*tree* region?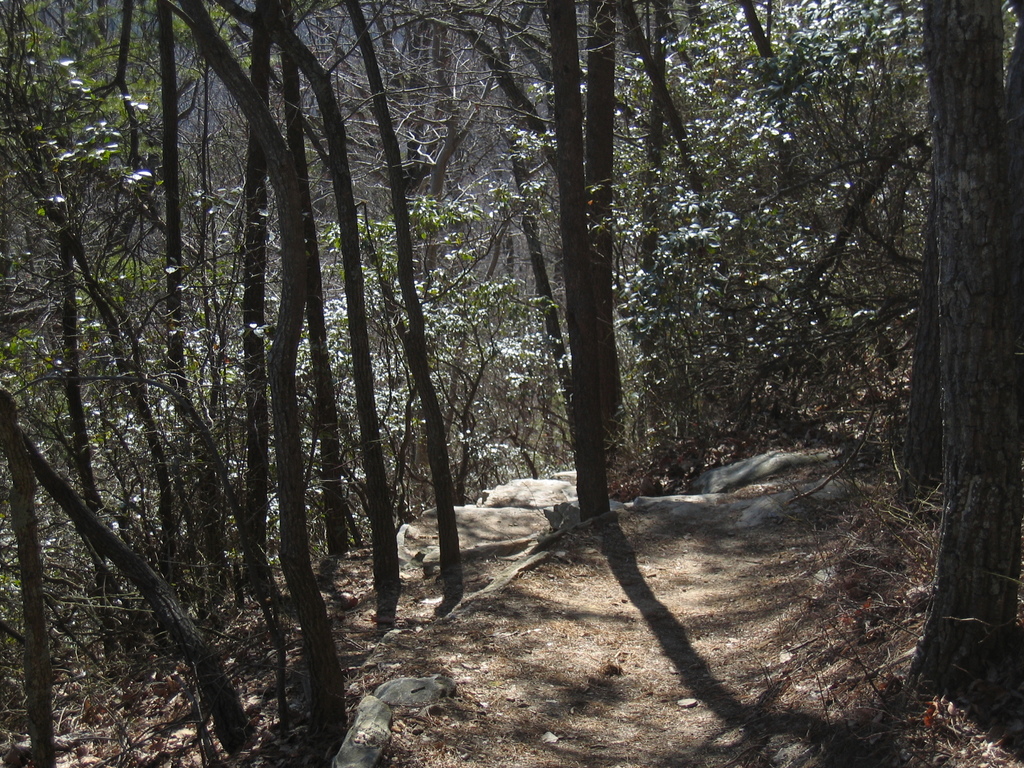
x1=903, y1=0, x2=1023, y2=726
